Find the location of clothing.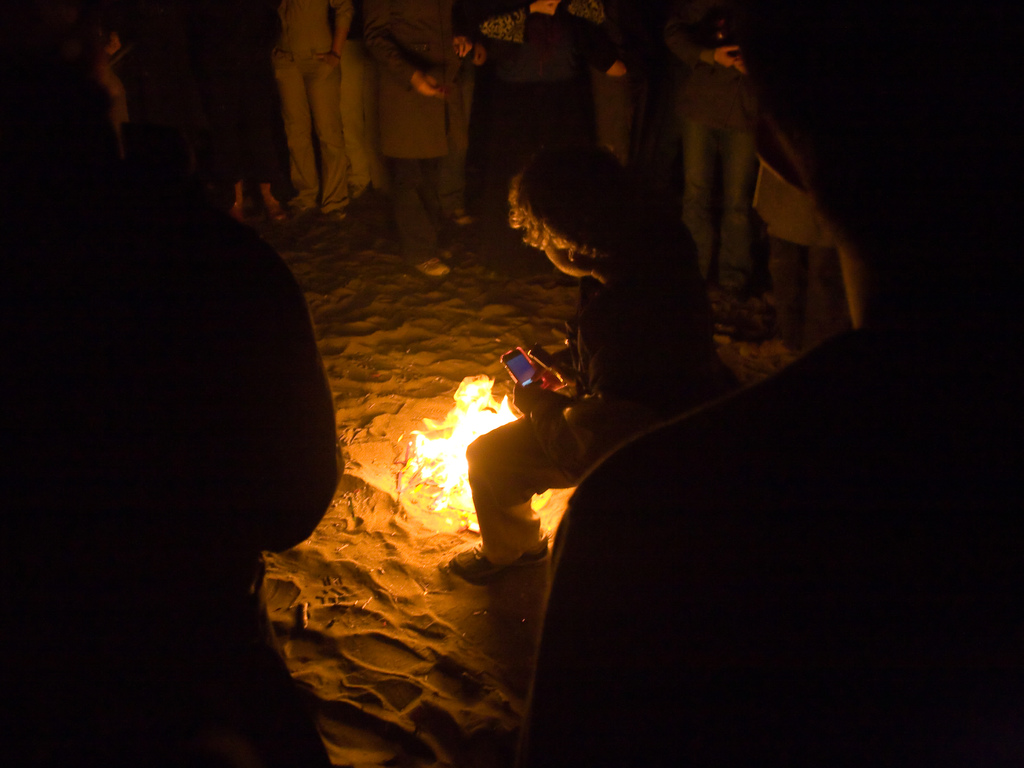
Location: BBox(23, 82, 330, 688).
